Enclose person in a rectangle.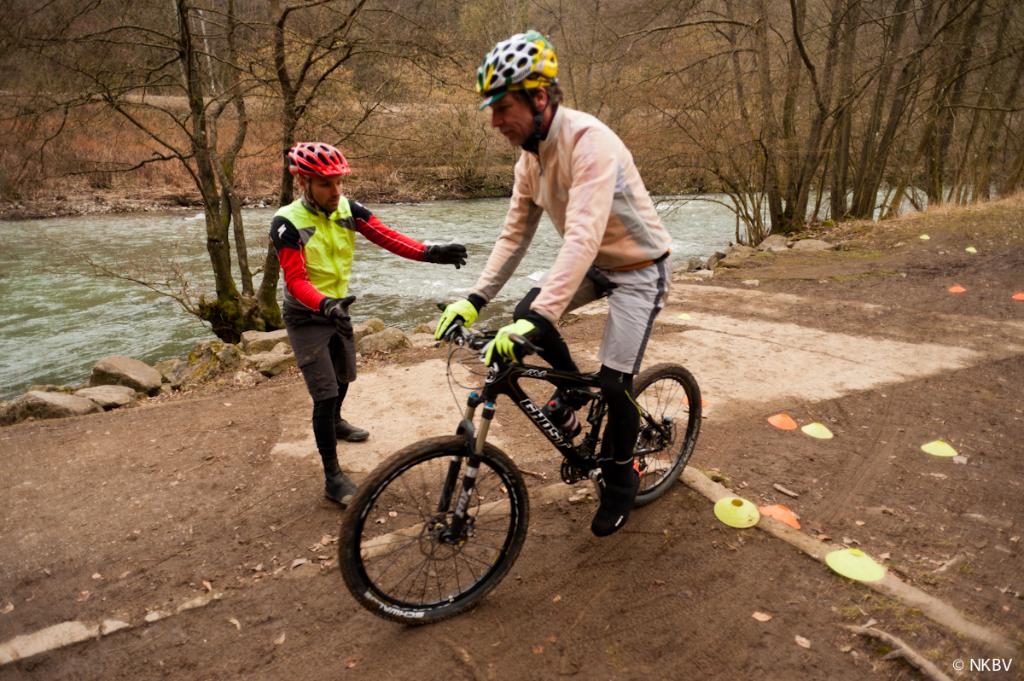
(left=433, top=73, right=672, bottom=538).
